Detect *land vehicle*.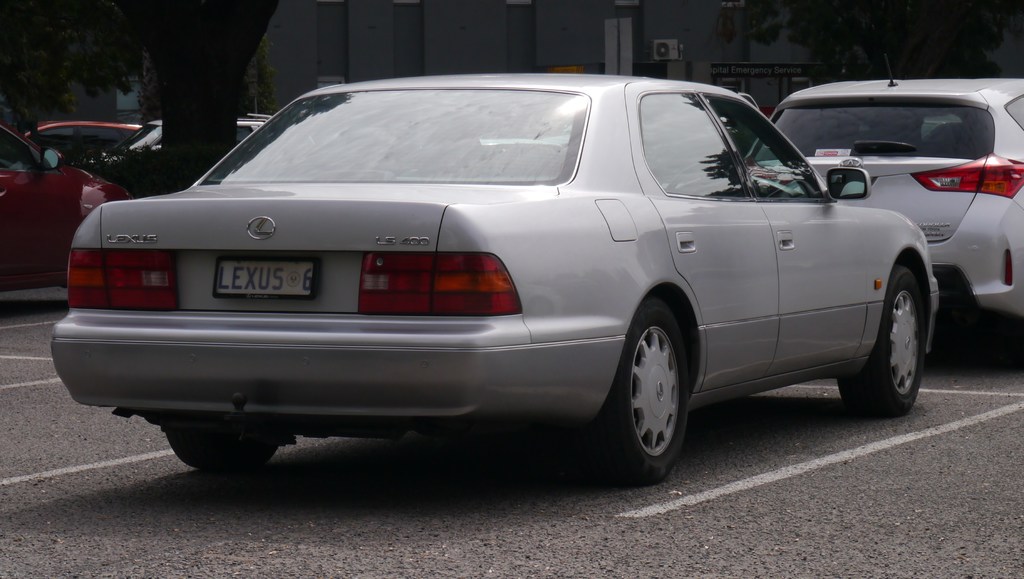
Detected at 84:68:1012:466.
